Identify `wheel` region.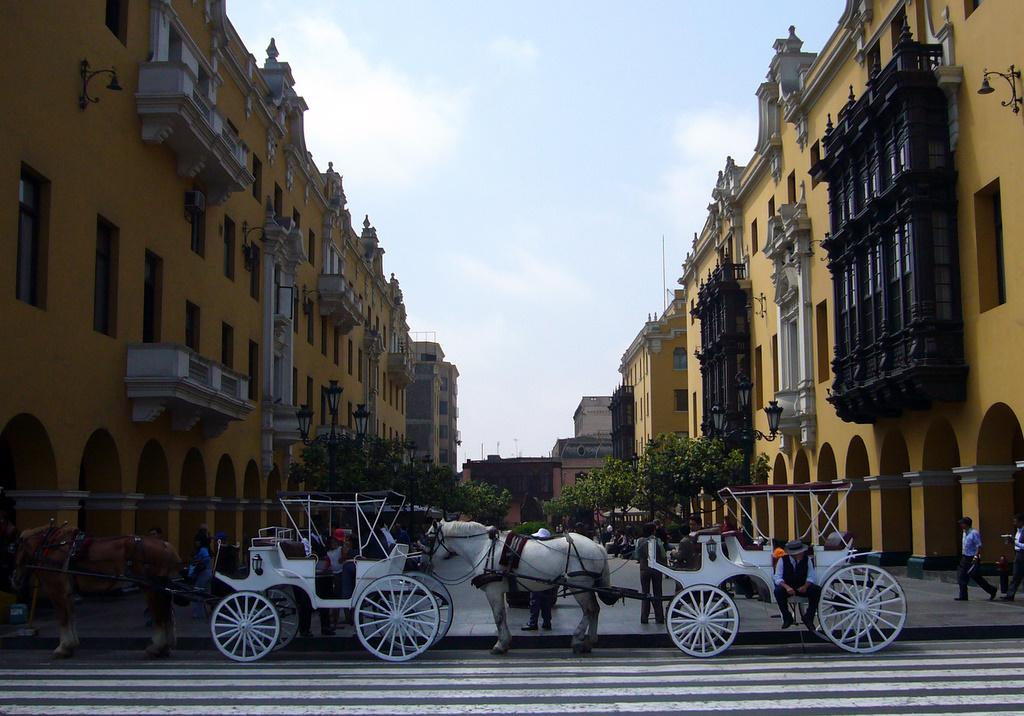
Region: bbox=(813, 574, 876, 647).
